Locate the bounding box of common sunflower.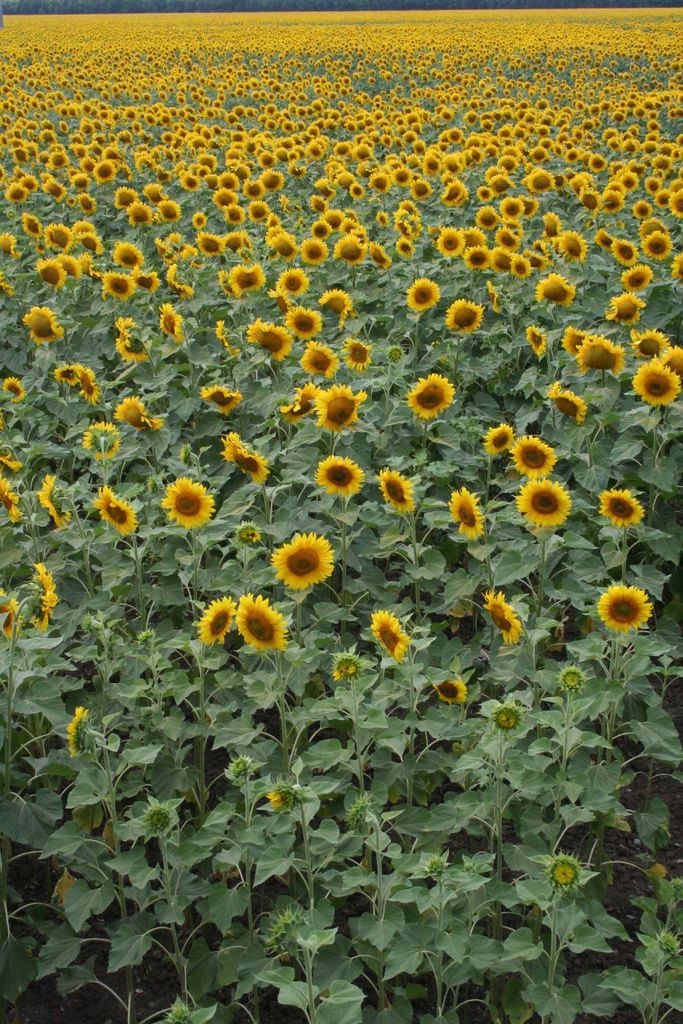
Bounding box: pyautogui.locateOnScreen(600, 582, 664, 640).
